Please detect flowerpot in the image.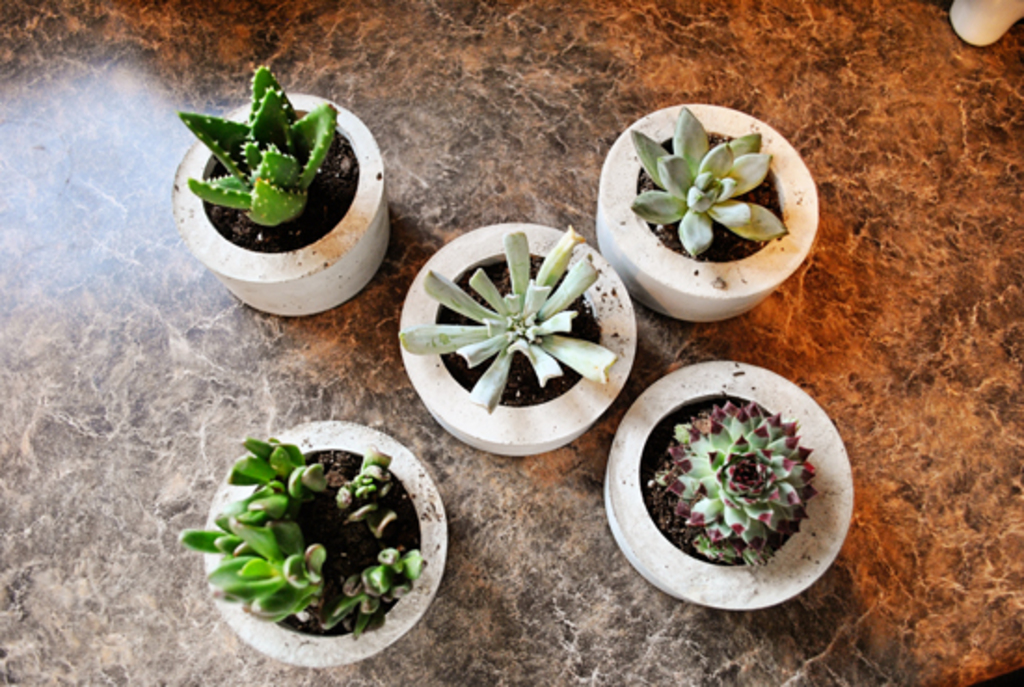
select_region(395, 220, 639, 454).
